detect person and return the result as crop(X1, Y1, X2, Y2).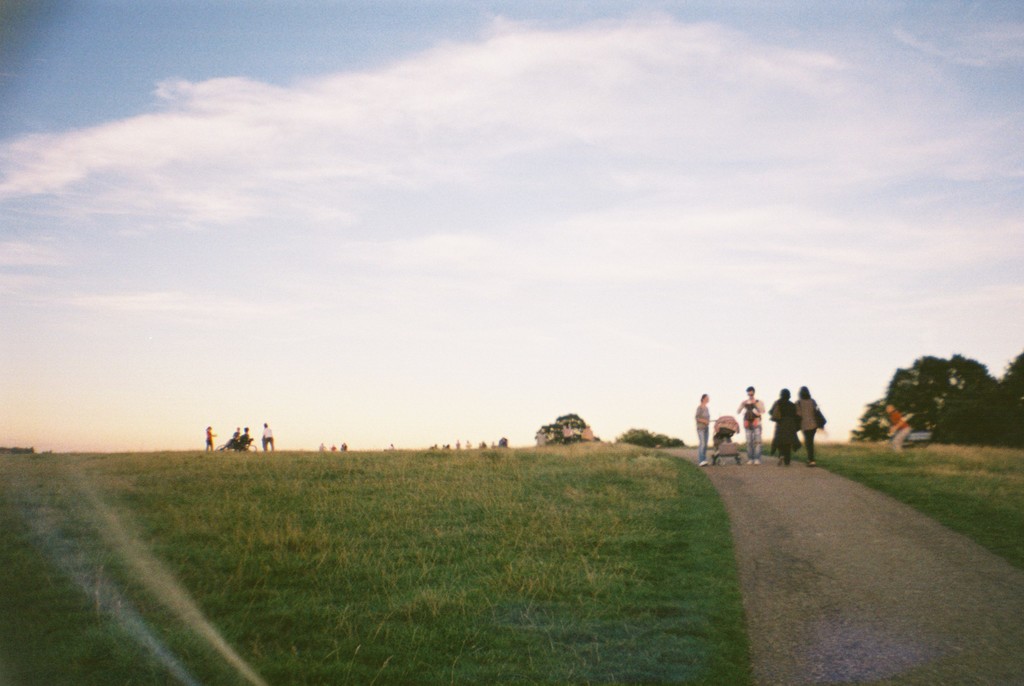
crop(480, 439, 487, 446).
